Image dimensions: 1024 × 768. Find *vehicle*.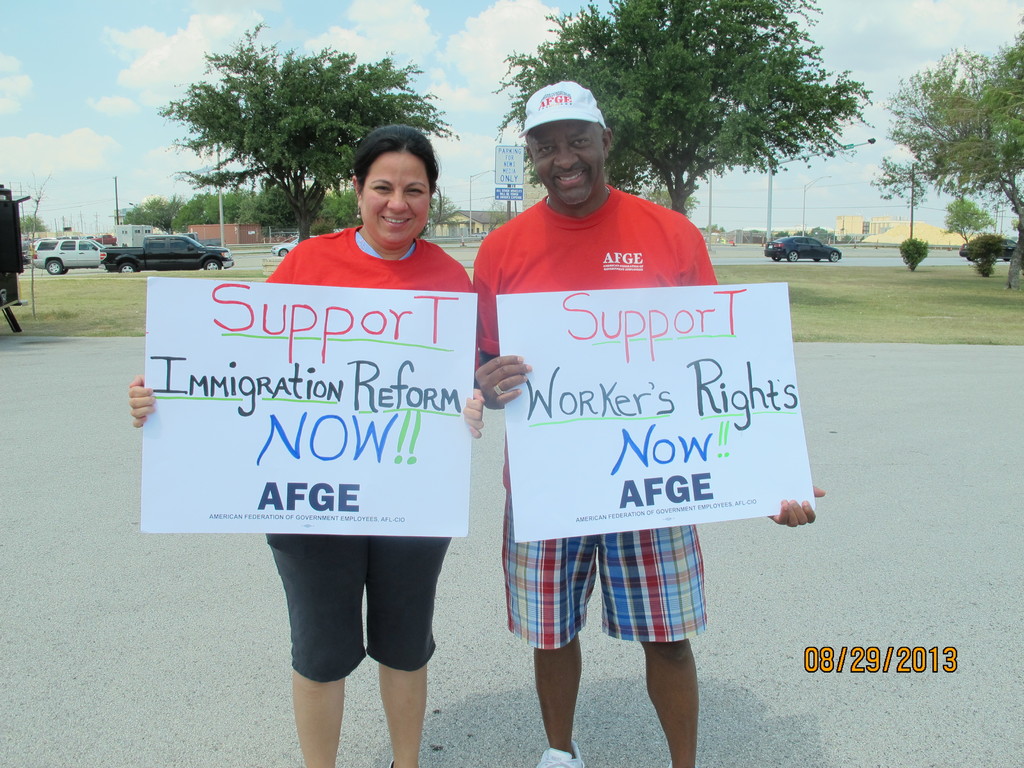
(left=86, top=220, right=239, bottom=273).
